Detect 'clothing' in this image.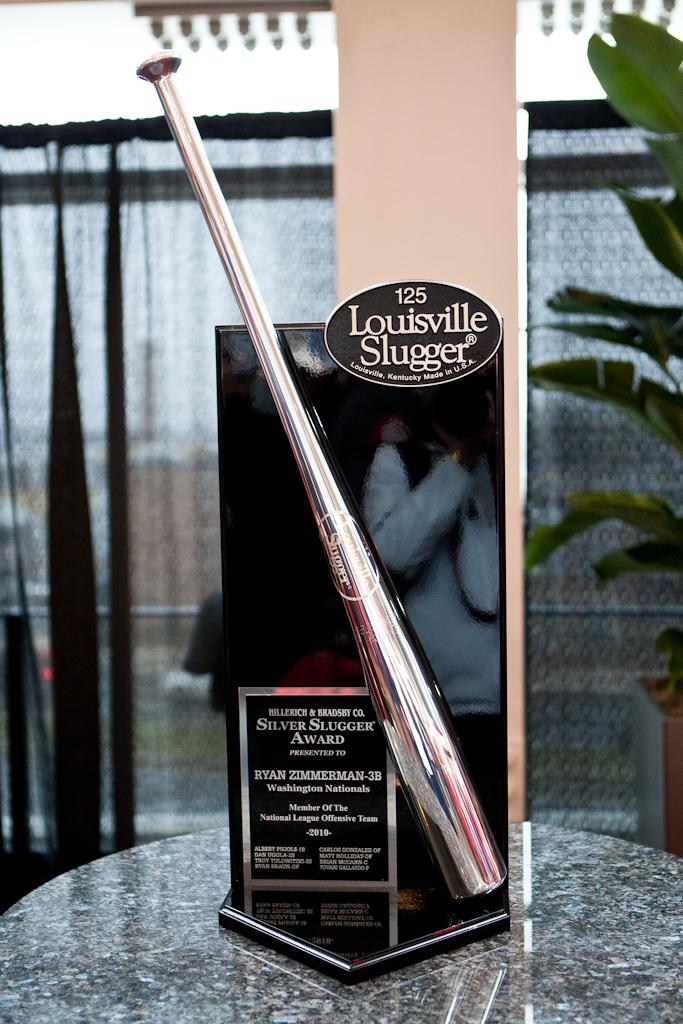
Detection: box(361, 450, 499, 732).
